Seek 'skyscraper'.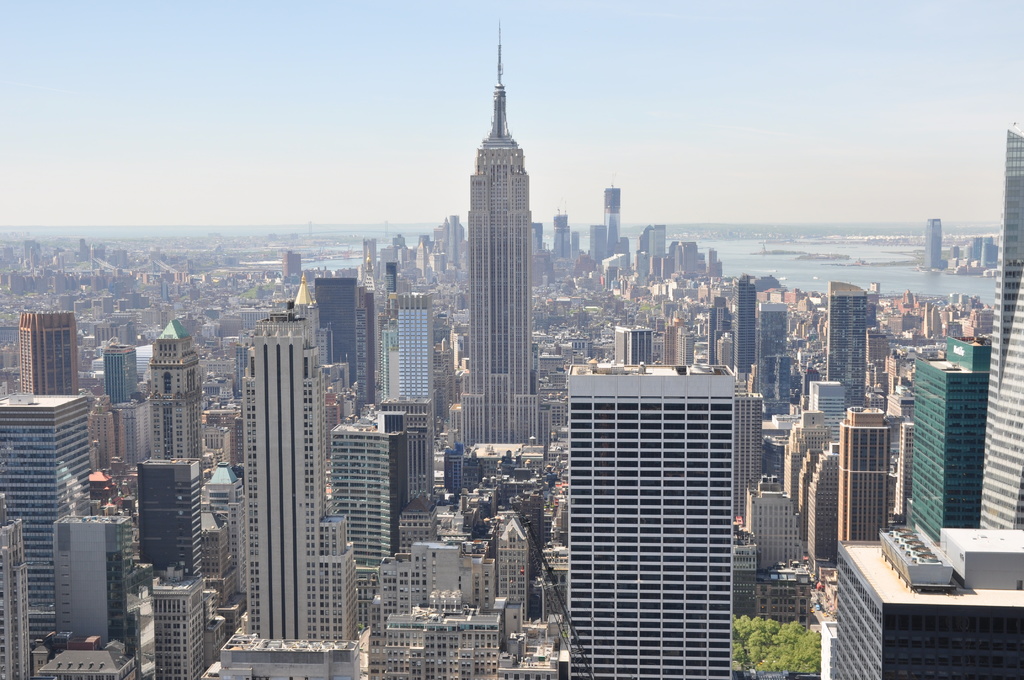
(199,465,243,597).
